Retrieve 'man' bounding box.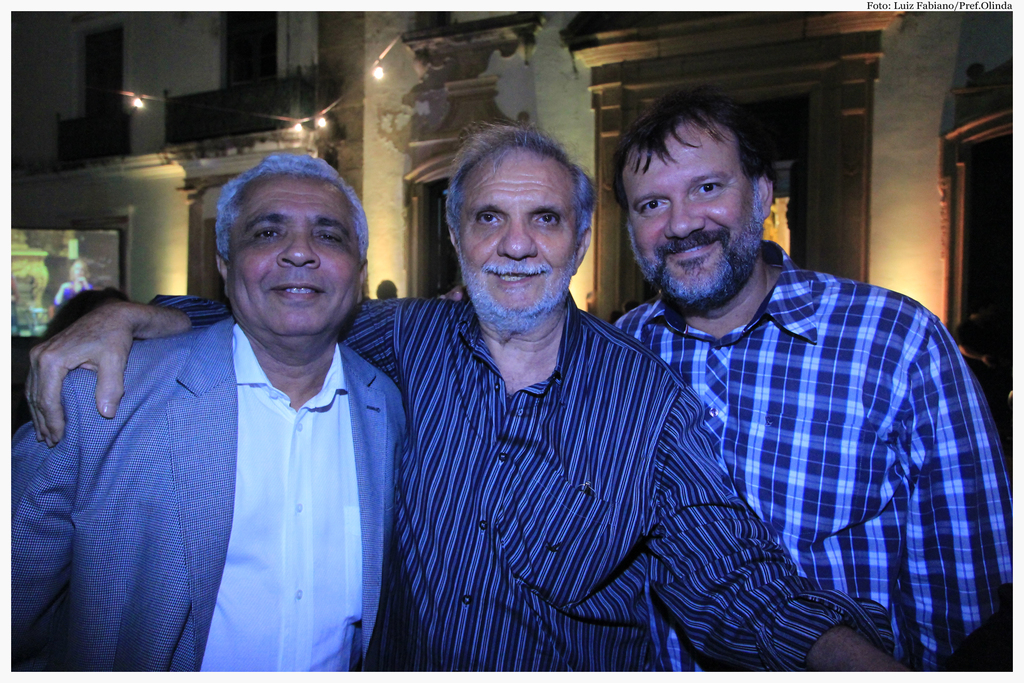
Bounding box: crop(607, 99, 1018, 682).
